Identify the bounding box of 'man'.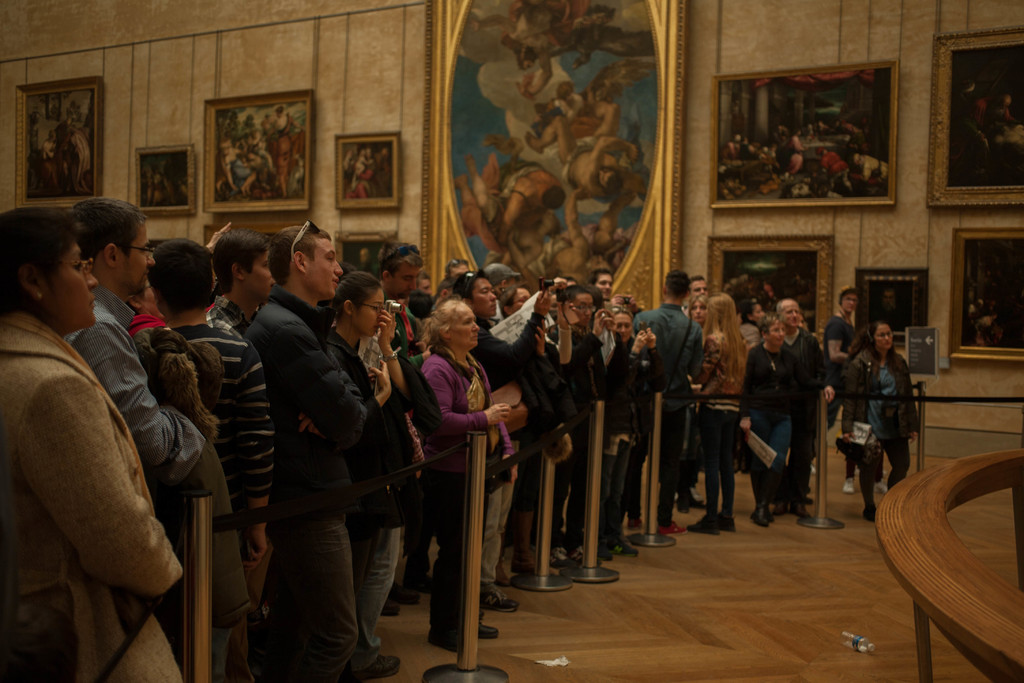
[489, 199, 611, 293].
